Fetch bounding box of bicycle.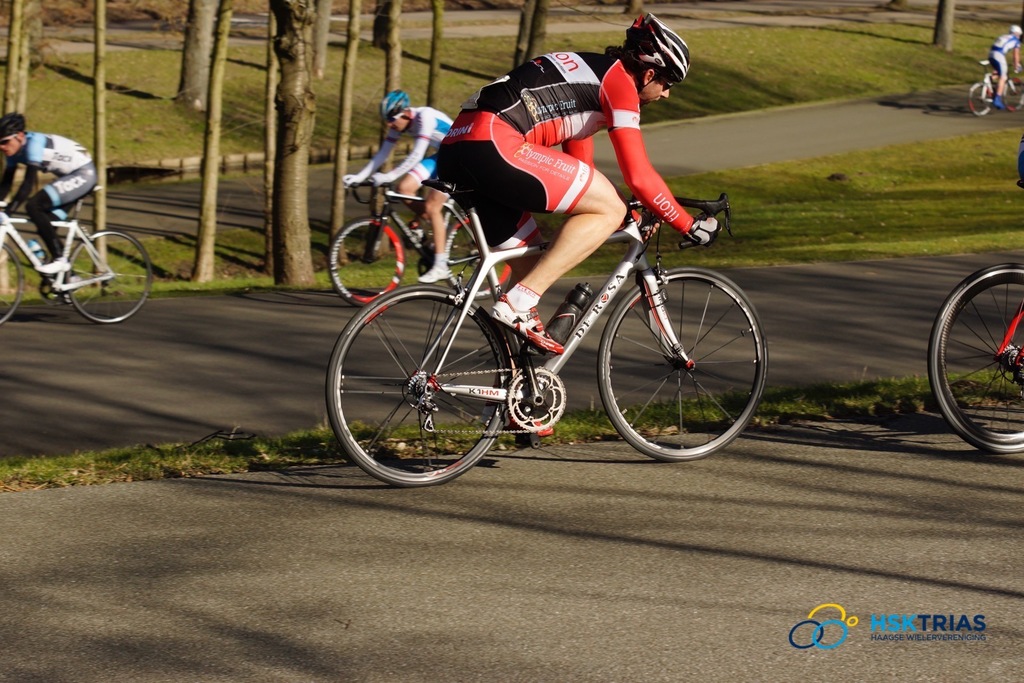
Bbox: bbox=[0, 185, 155, 326].
